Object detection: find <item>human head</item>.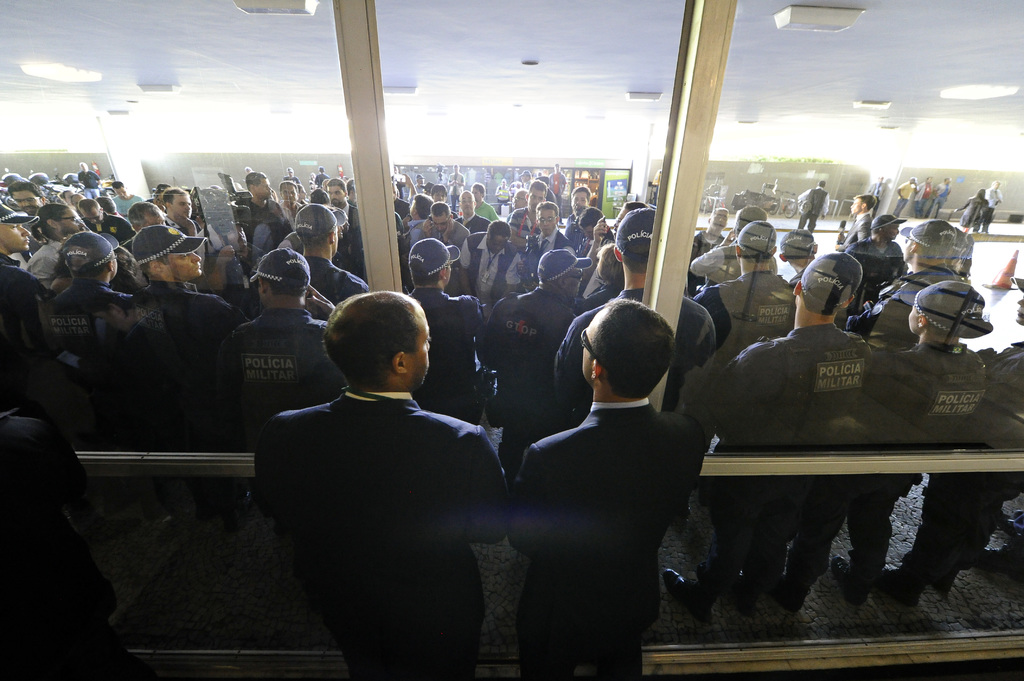
bbox=[297, 185, 306, 197].
